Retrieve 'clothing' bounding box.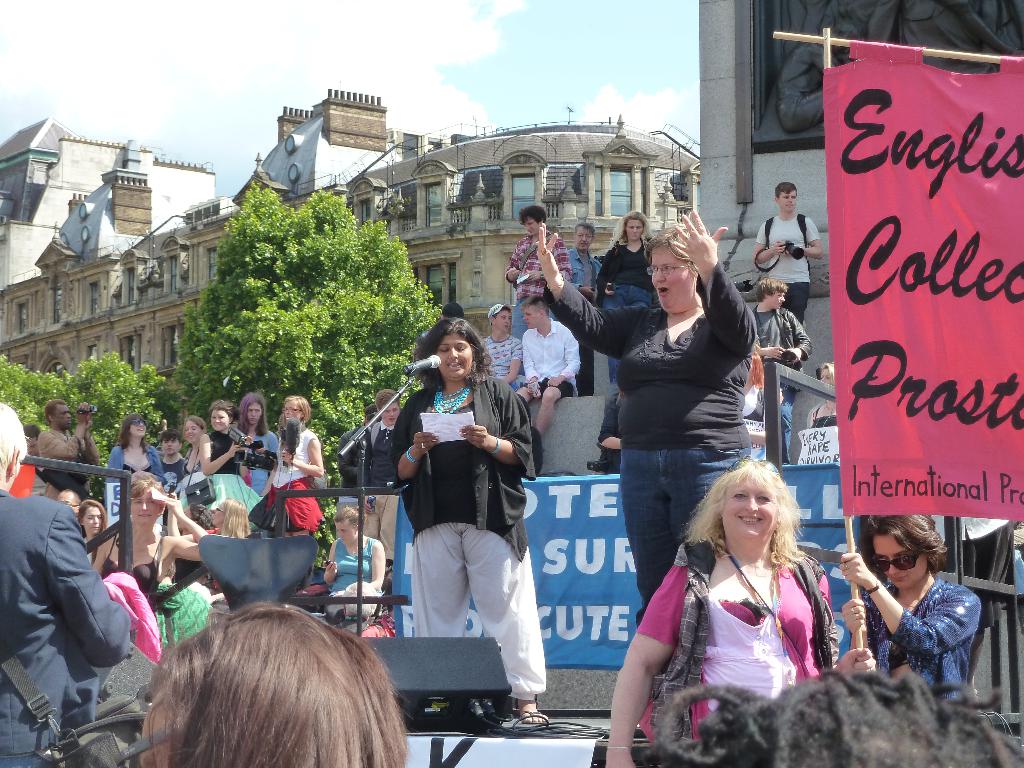
Bounding box: <bbox>389, 372, 561, 705</bbox>.
